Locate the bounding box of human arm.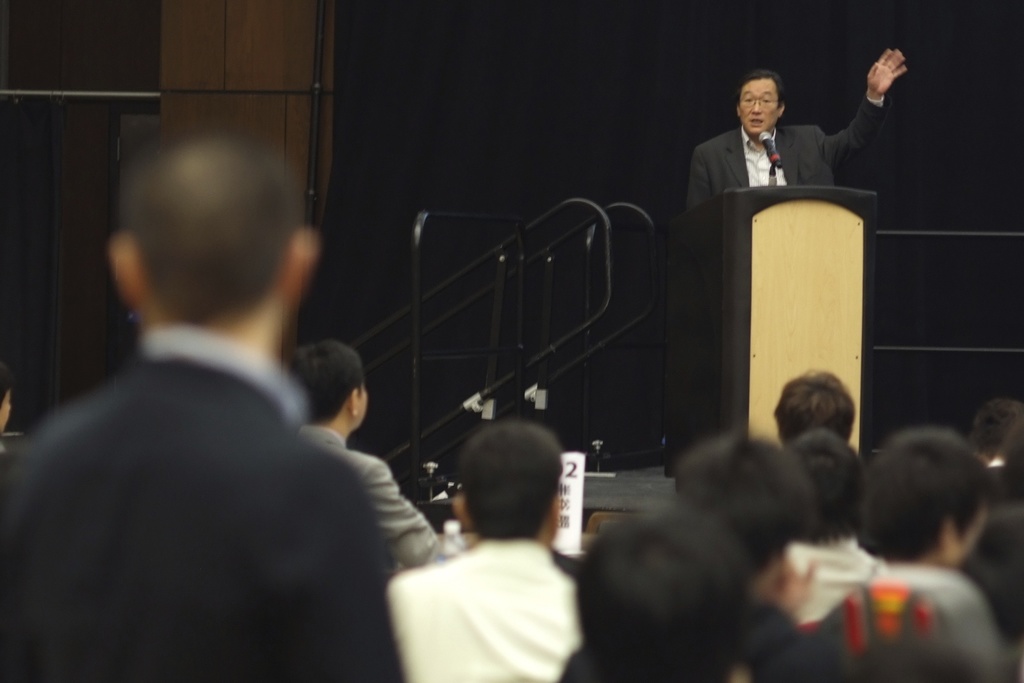
Bounding box: pyautogui.locateOnScreen(762, 555, 821, 618).
